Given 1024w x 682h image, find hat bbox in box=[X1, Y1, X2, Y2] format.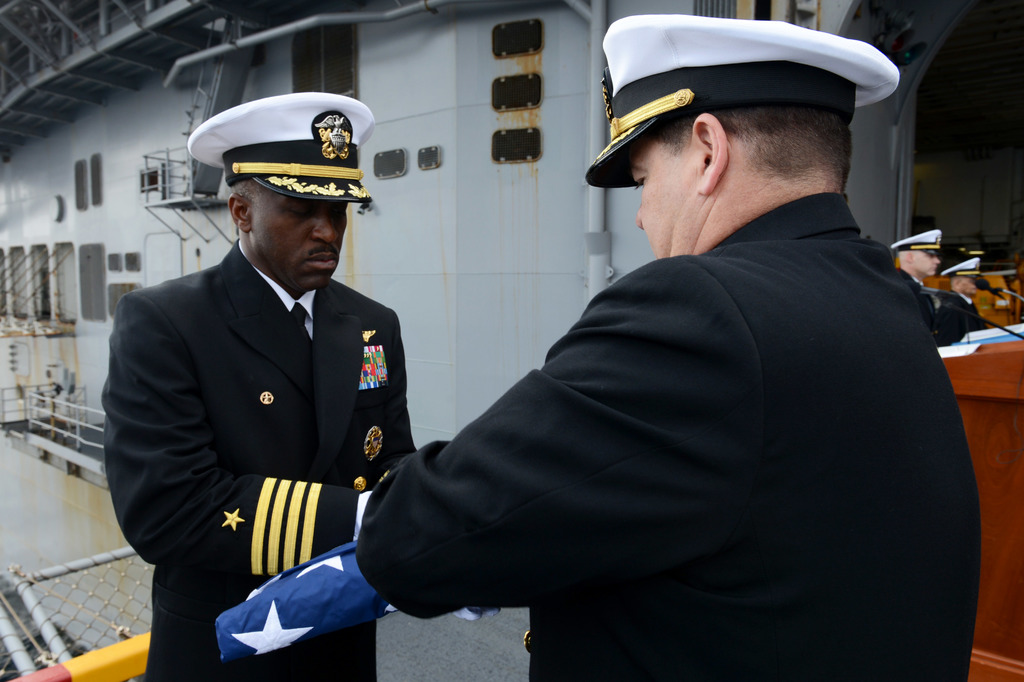
box=[939, 251, 985, 278].
